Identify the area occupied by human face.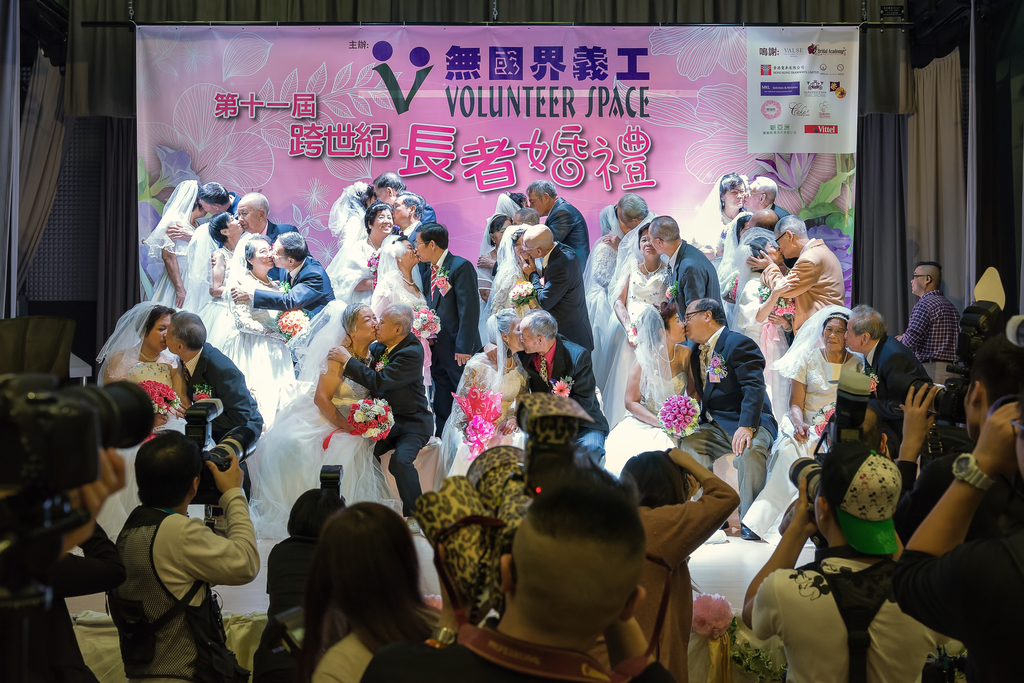
Area: select_region(724, 187, 740, 207).
